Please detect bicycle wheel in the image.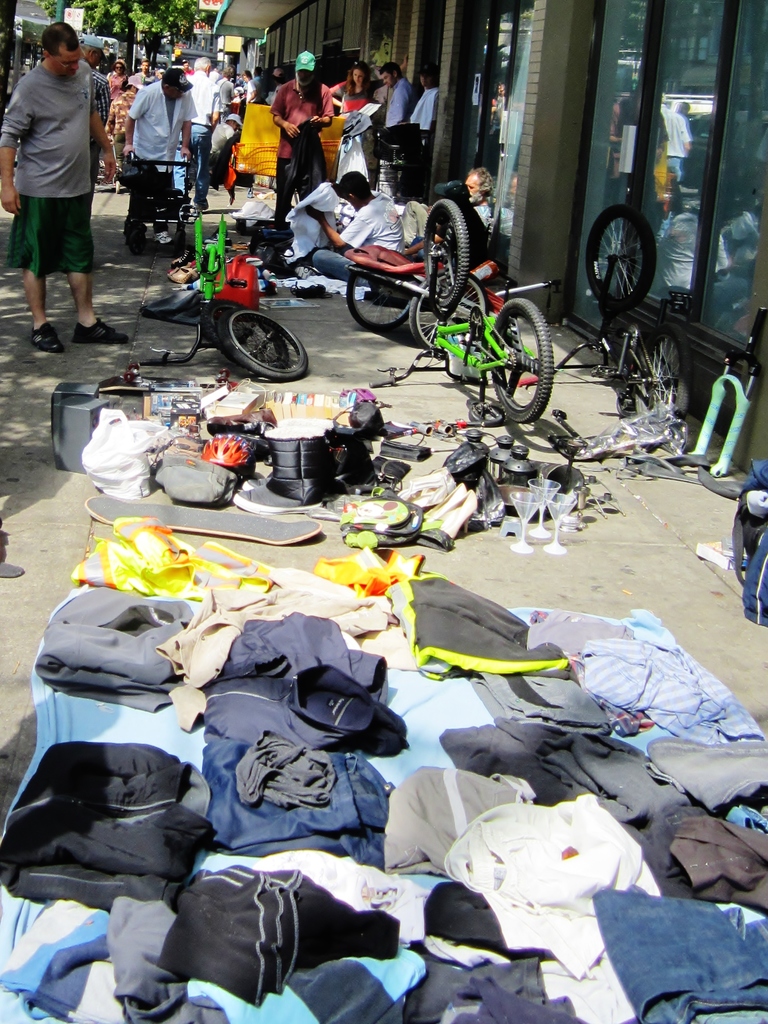
bbox=[344, 250, 425, 332].
